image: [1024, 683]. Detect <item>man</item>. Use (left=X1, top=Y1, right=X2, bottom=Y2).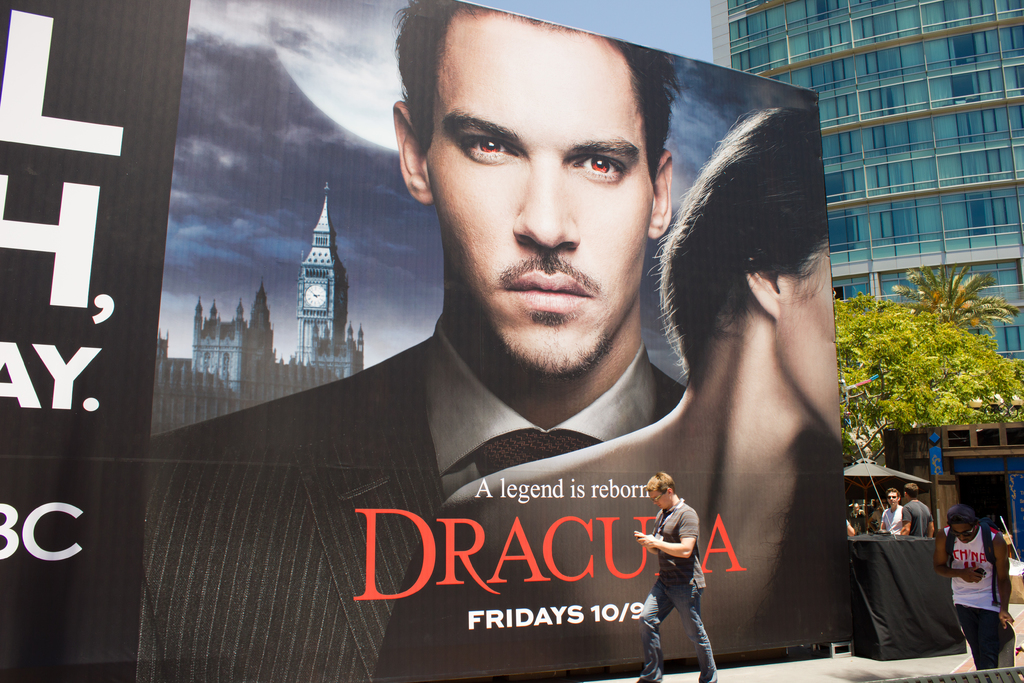
(left=143, top=0, right=705, bottom=654).
